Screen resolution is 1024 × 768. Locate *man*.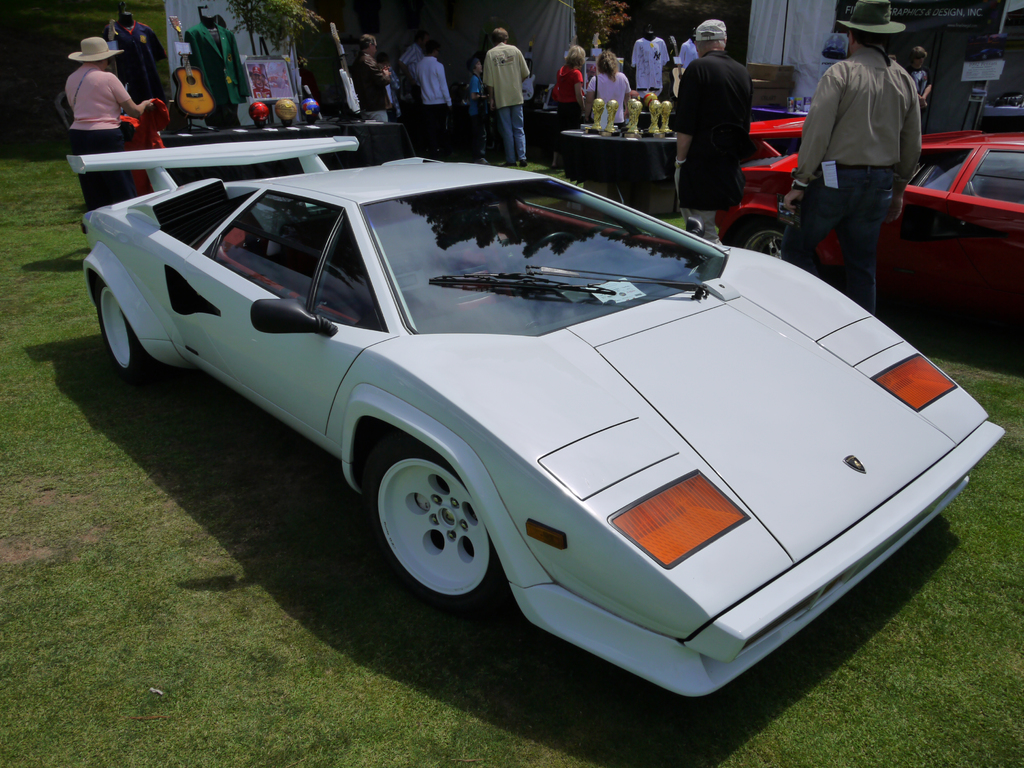
pyautogui.locateOnScreen(351, 33, 397, 124).
